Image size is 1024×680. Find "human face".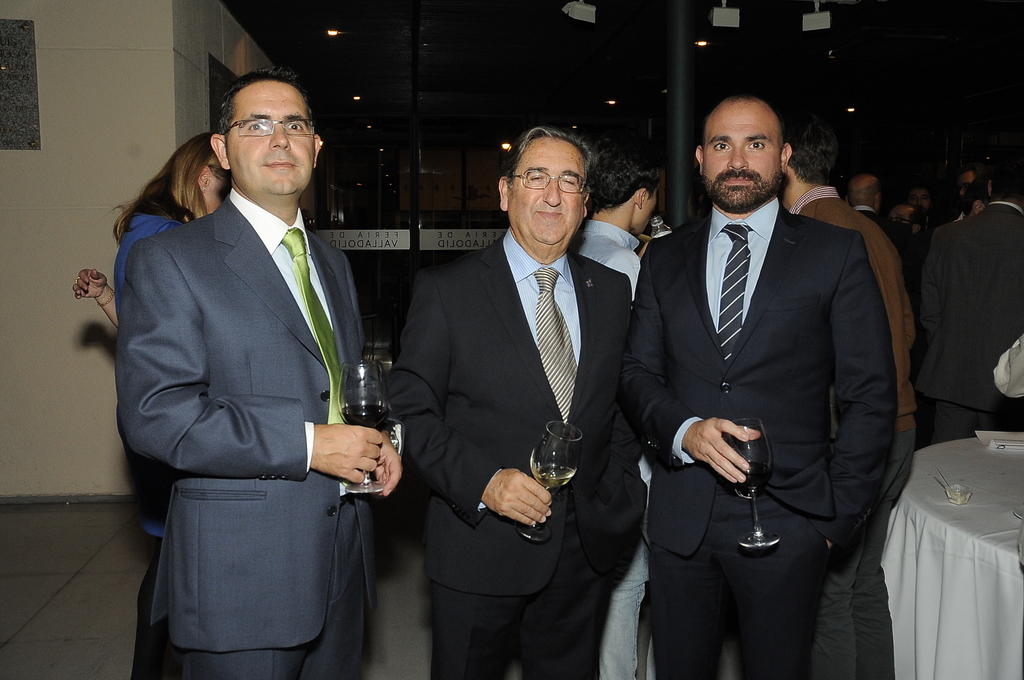
[708,93,776,209].
